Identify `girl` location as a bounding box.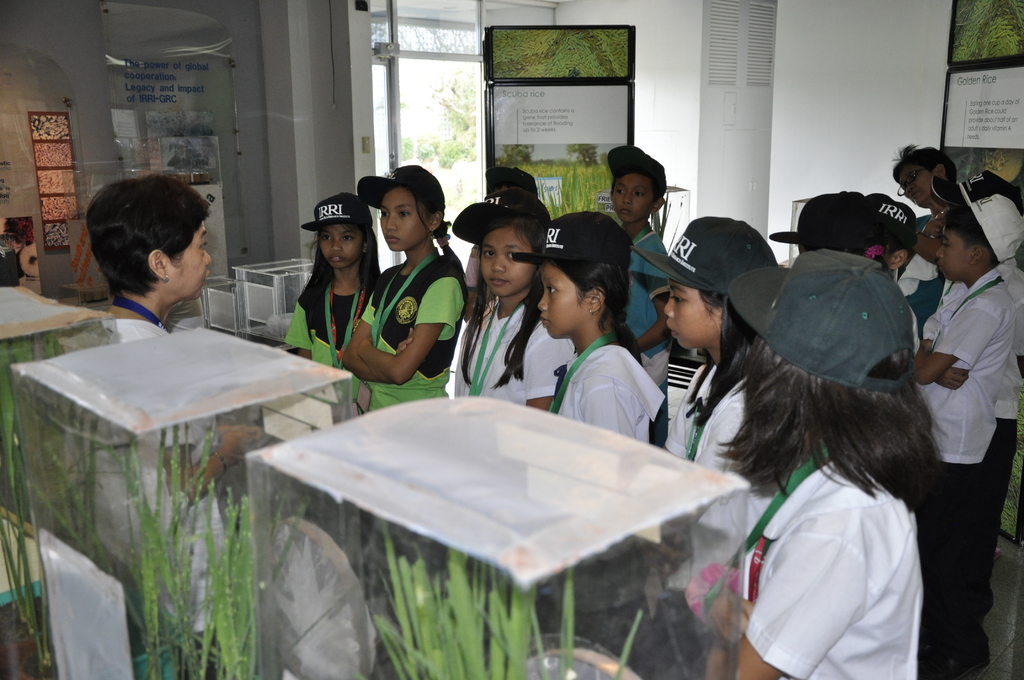
select_region(286, 193, 385, 421).
